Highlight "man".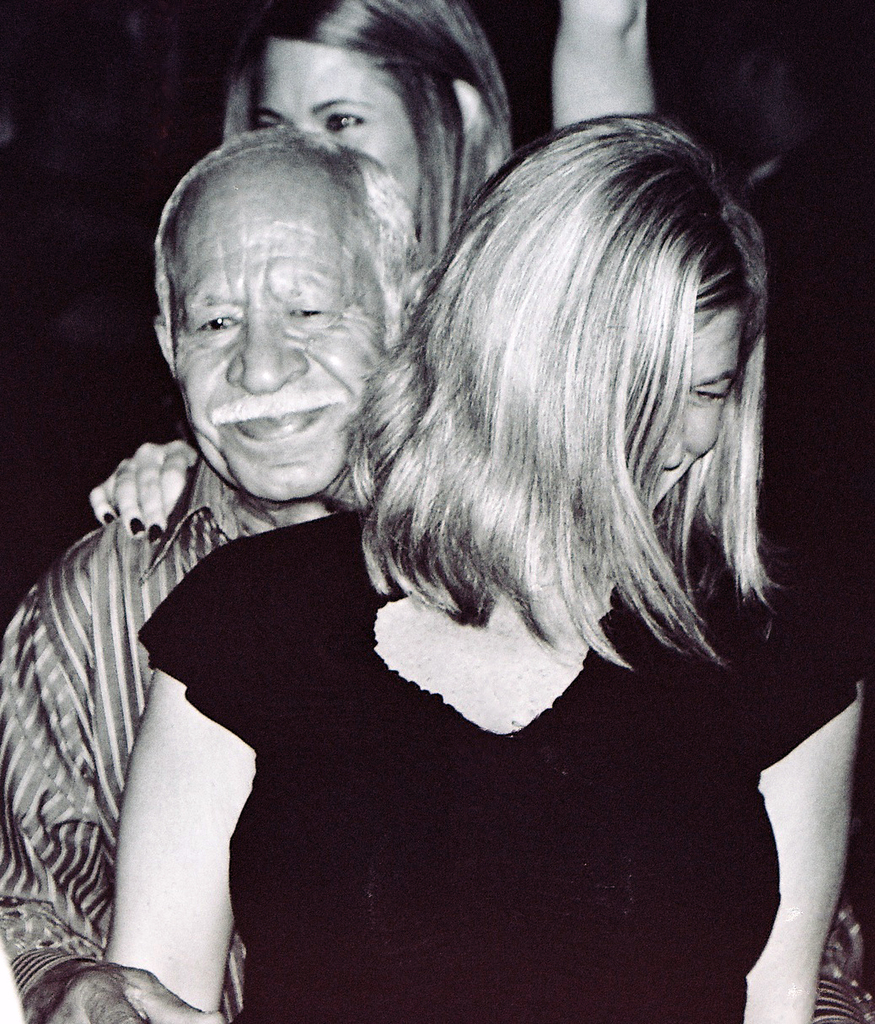
Highlighted region: <box>37,98,446,994</box>.
